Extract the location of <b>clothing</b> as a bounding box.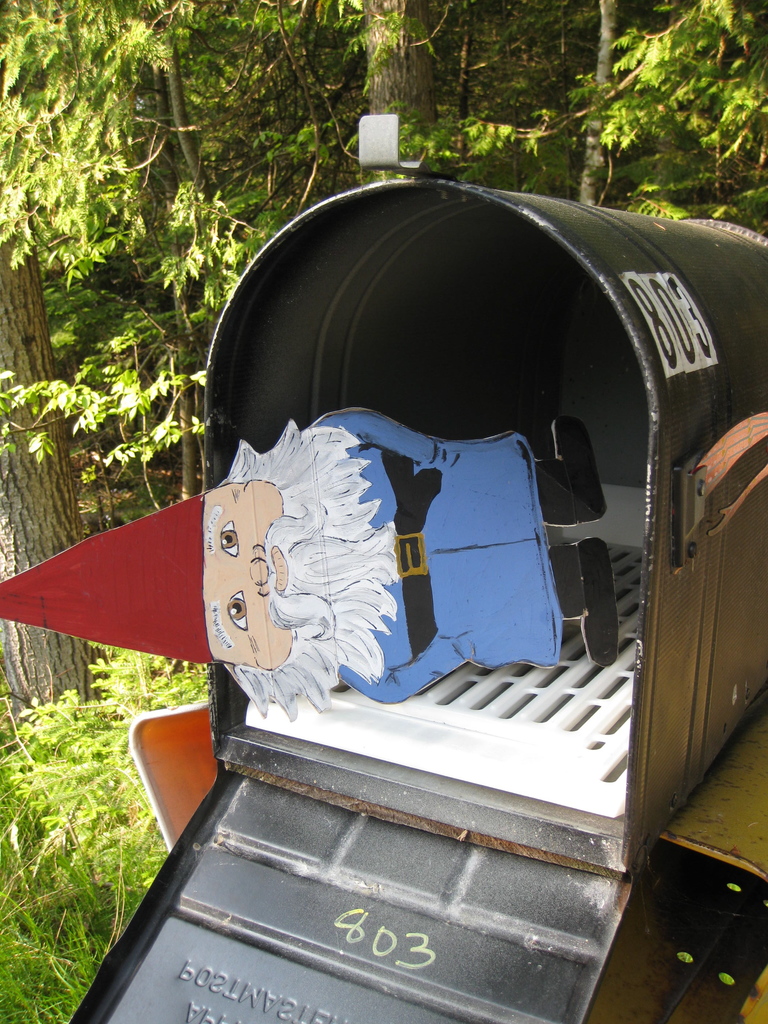
316, 406, 567, 705.
